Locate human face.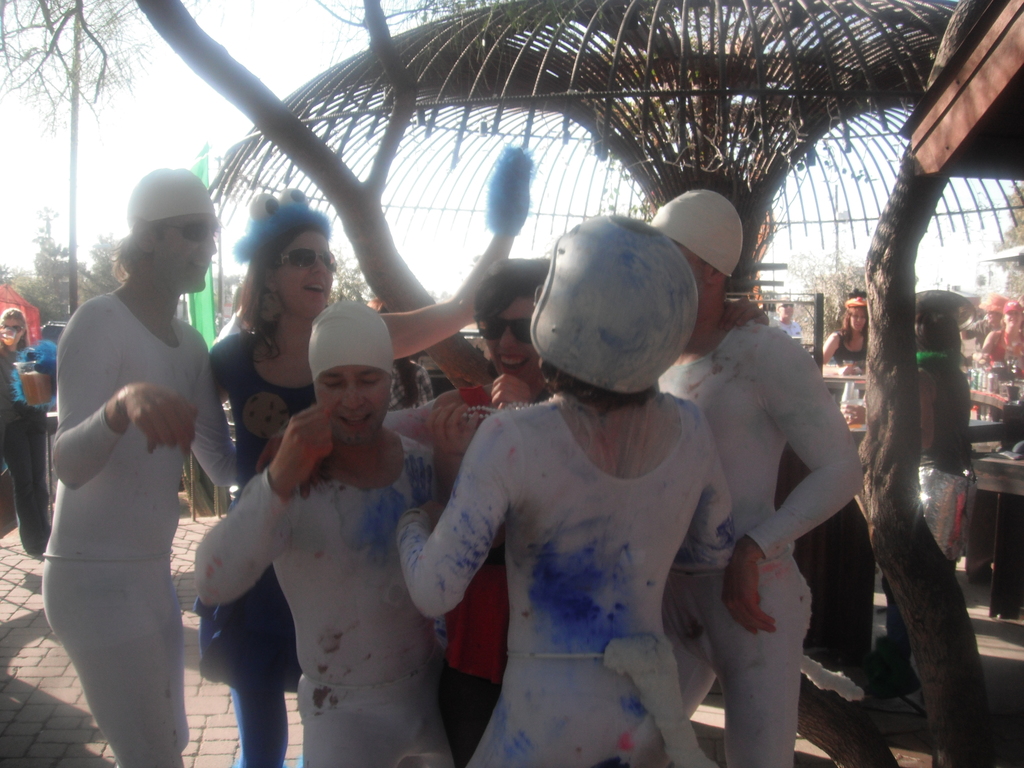
Bounding box: crop(277, 228, 339, 308).
